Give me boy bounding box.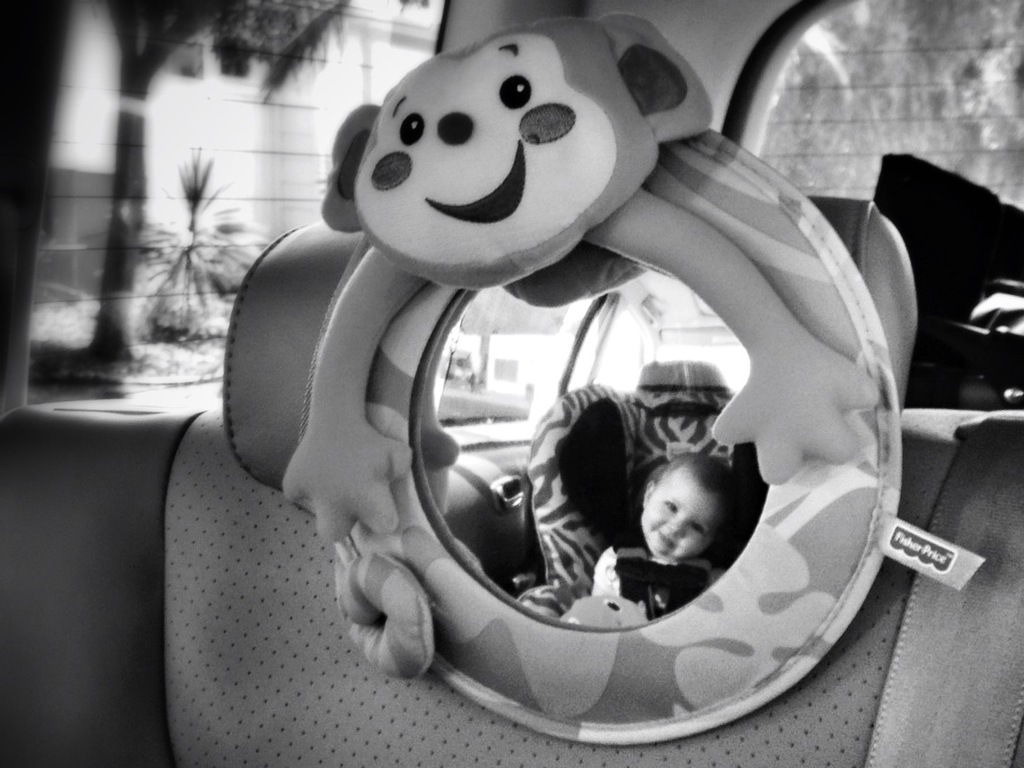
[x1=559, y1=448, x2=736, y2=631].
